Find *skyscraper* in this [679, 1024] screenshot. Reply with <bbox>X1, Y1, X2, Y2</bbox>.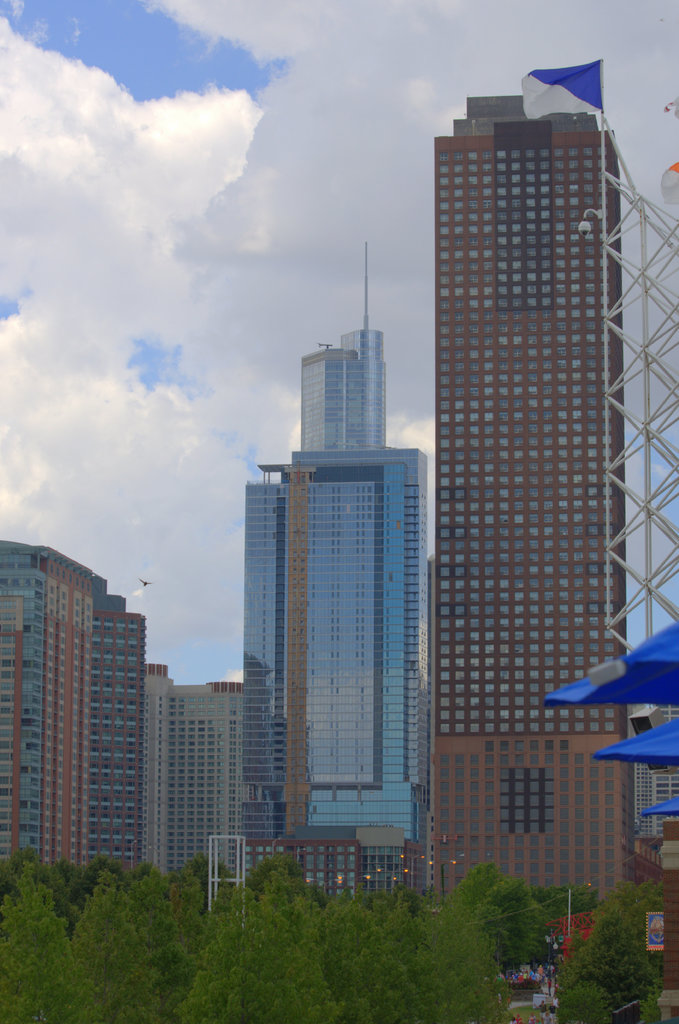
<bbox>85, 572, 151, 874</bbox>.
